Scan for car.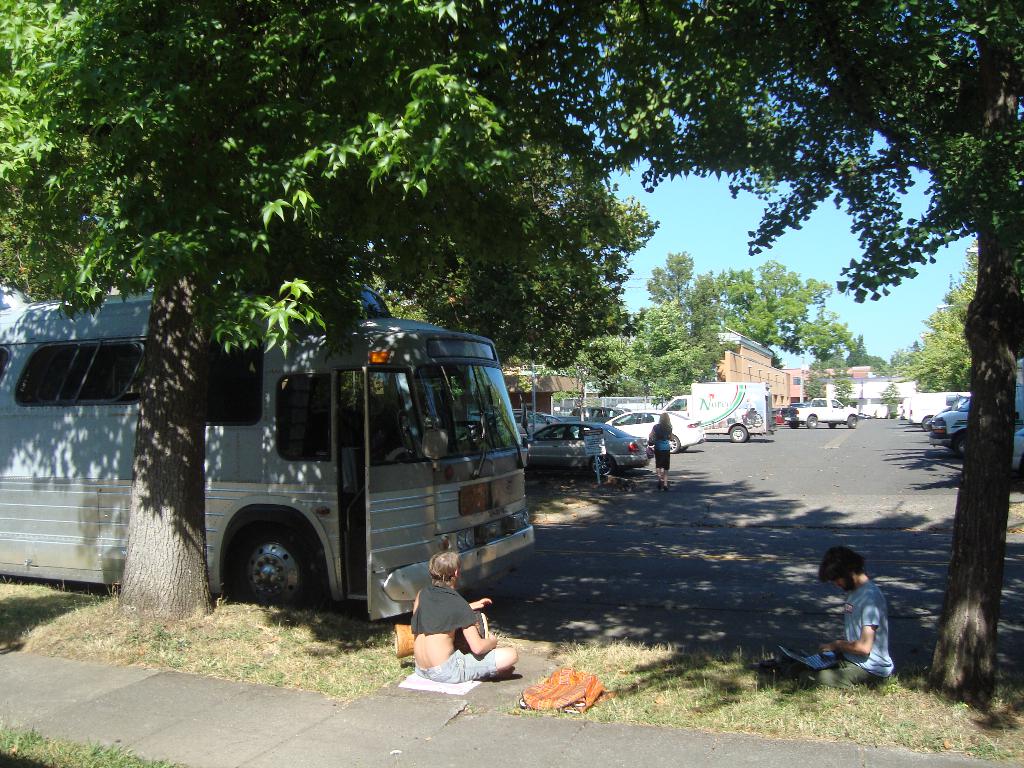
Scan result: Rect(600, 408, 712, 456).
